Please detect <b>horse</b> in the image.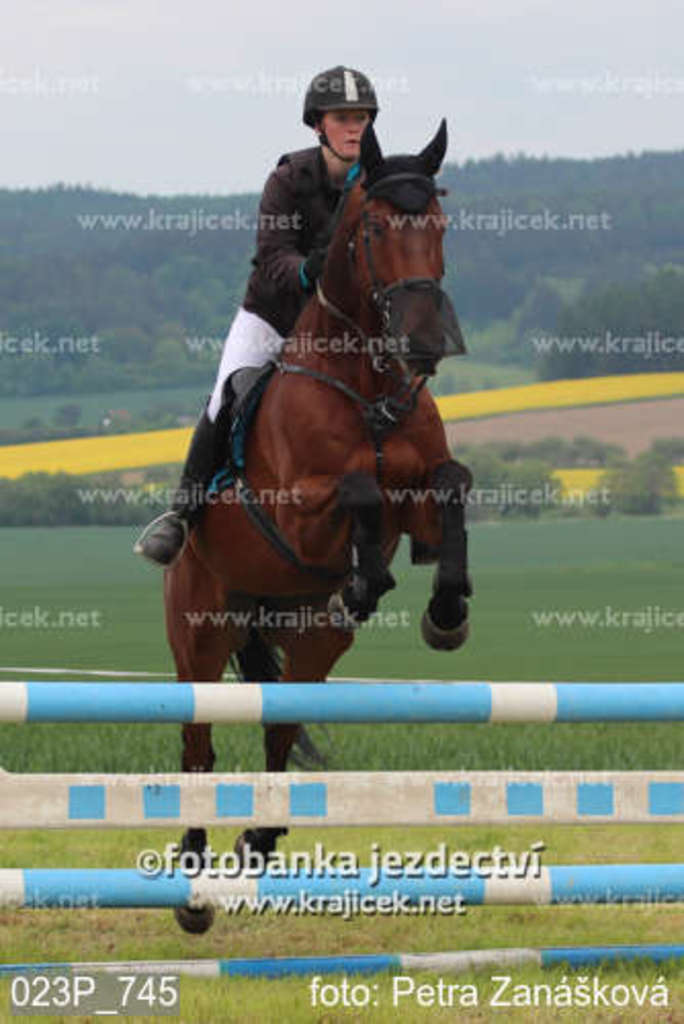
box=[170, 115, 477, 936].
